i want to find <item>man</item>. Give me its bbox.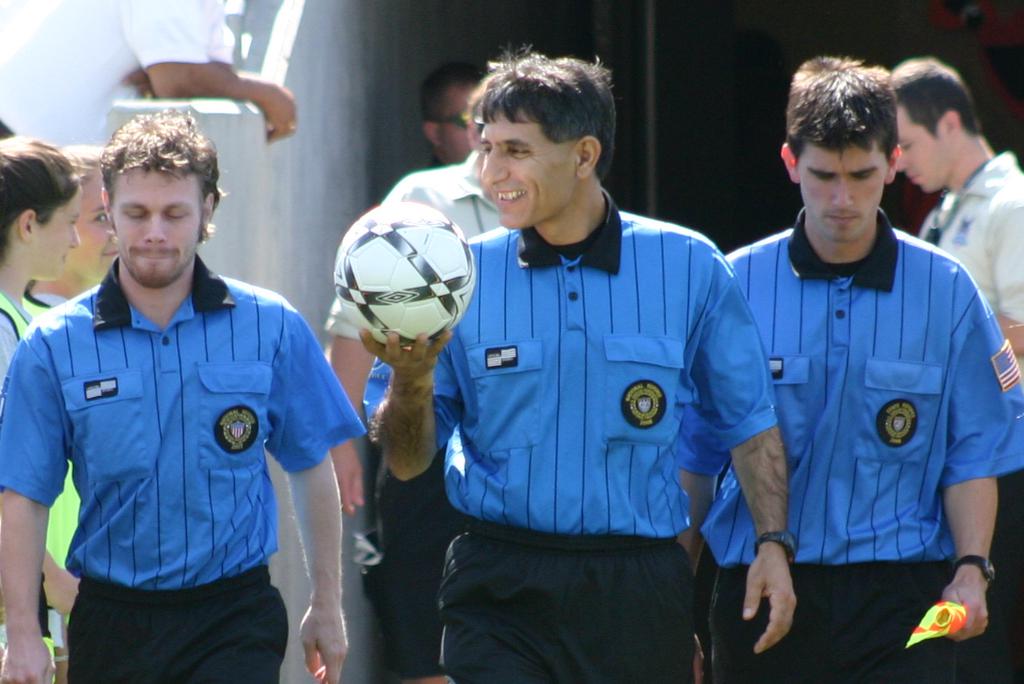
l=18, t=111, r=374, b=680.
